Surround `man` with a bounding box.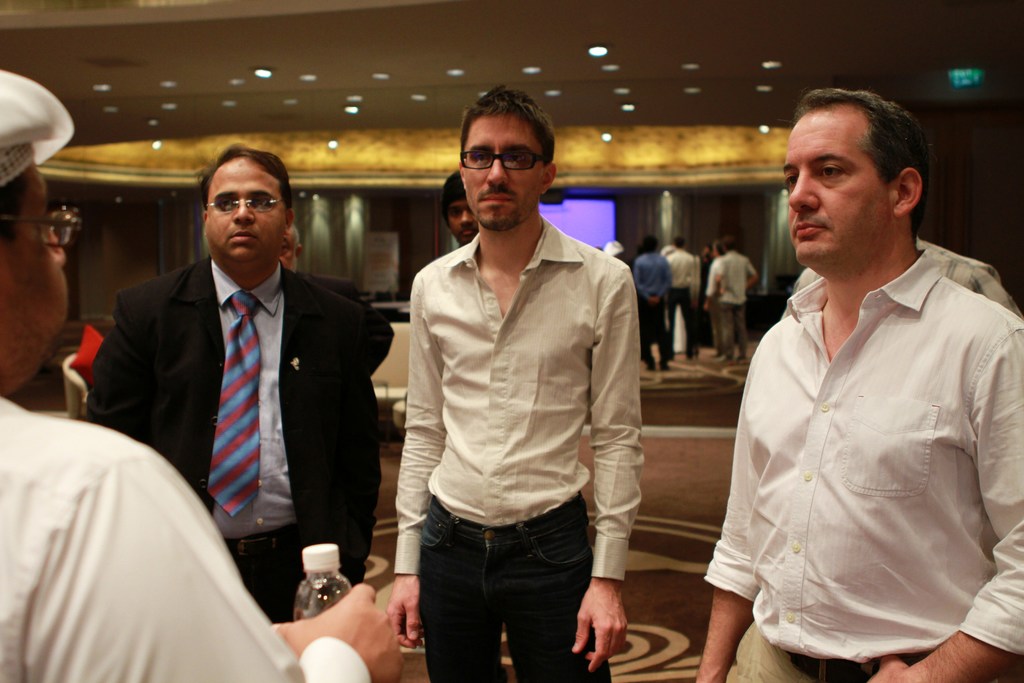
{"left": 702, "top": 240, "right": 730, "bottom": 360}.
